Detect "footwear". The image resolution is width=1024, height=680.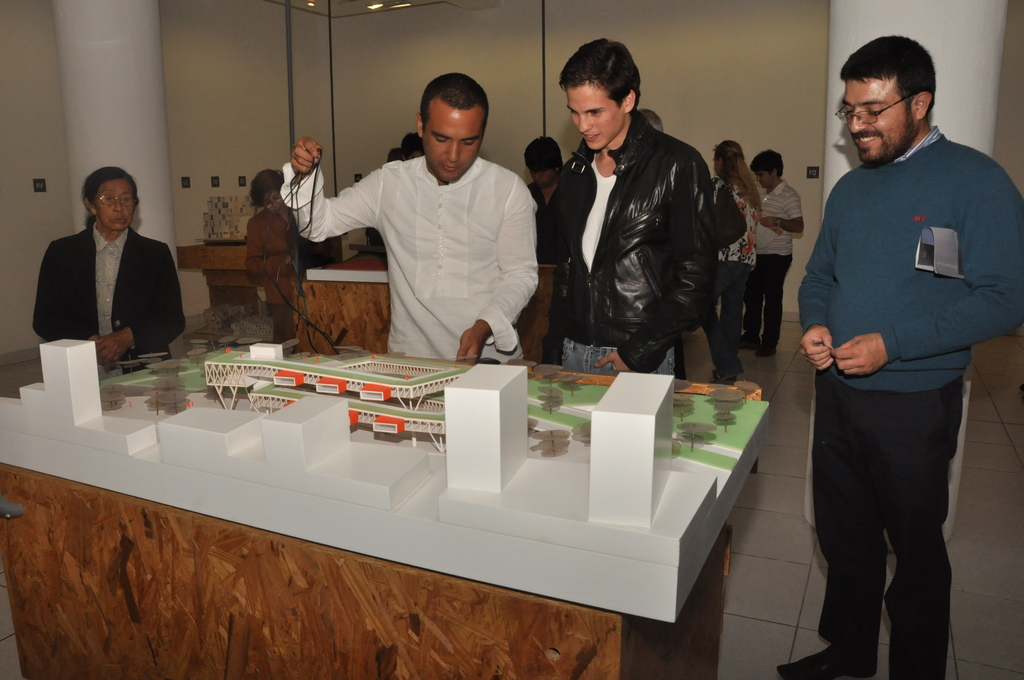
714 369 742 385.
